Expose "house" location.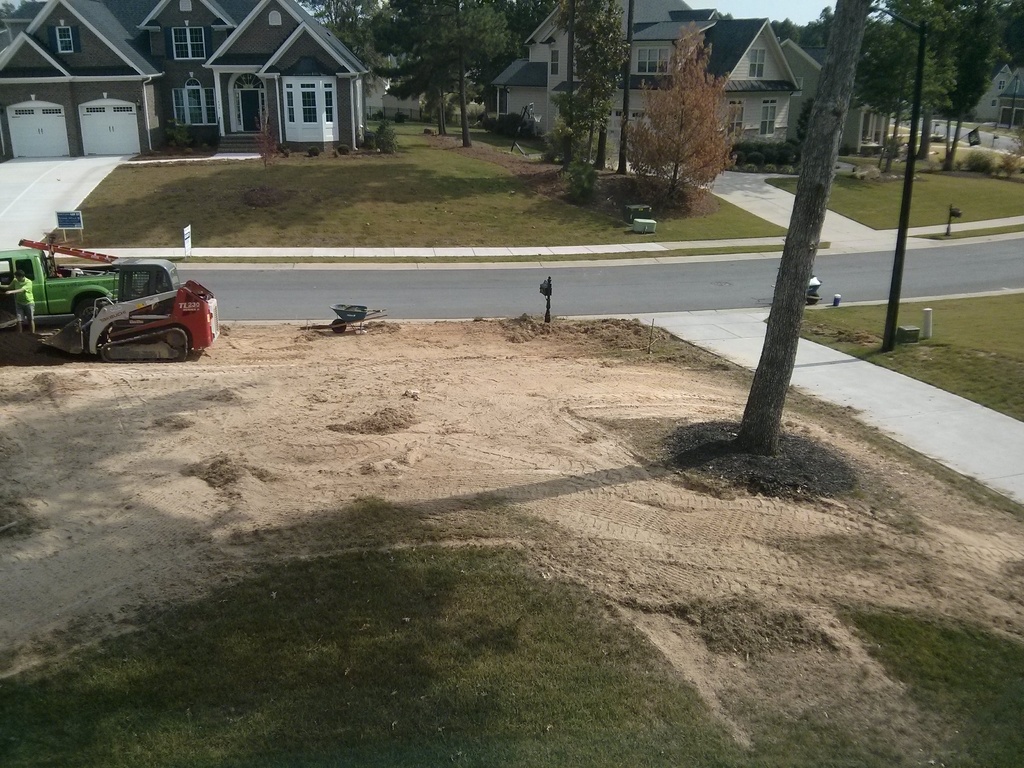
Exposed at 0, 0, 369, 152.
